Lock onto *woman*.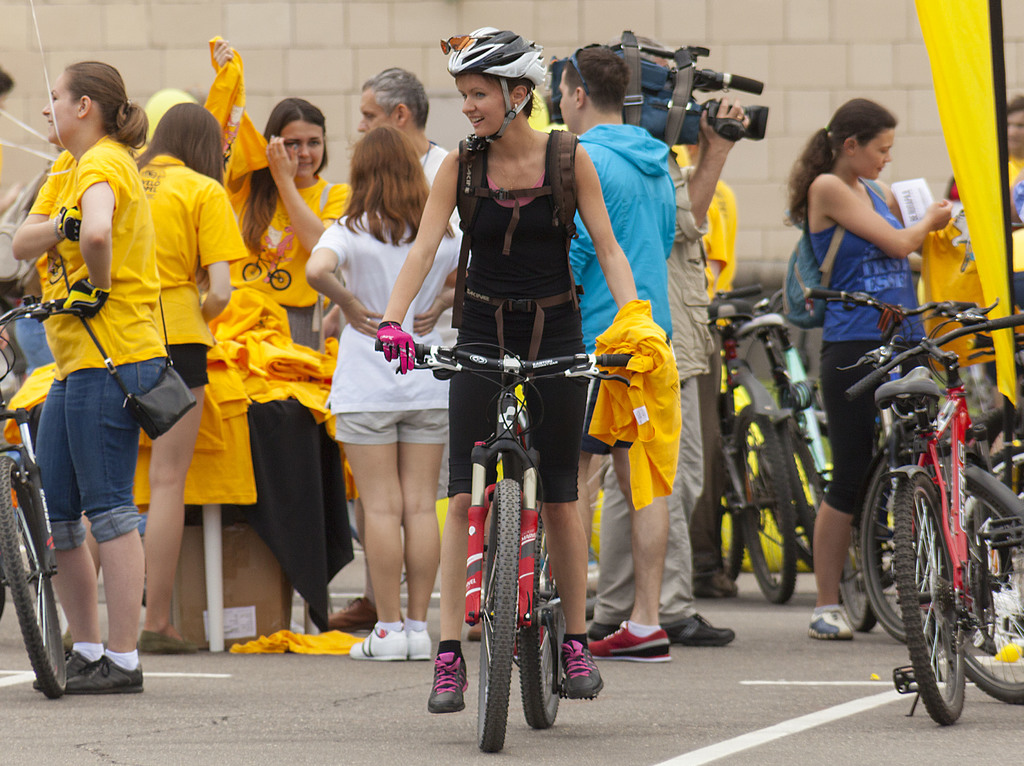
Locked: (216, 90, 358, 617).
